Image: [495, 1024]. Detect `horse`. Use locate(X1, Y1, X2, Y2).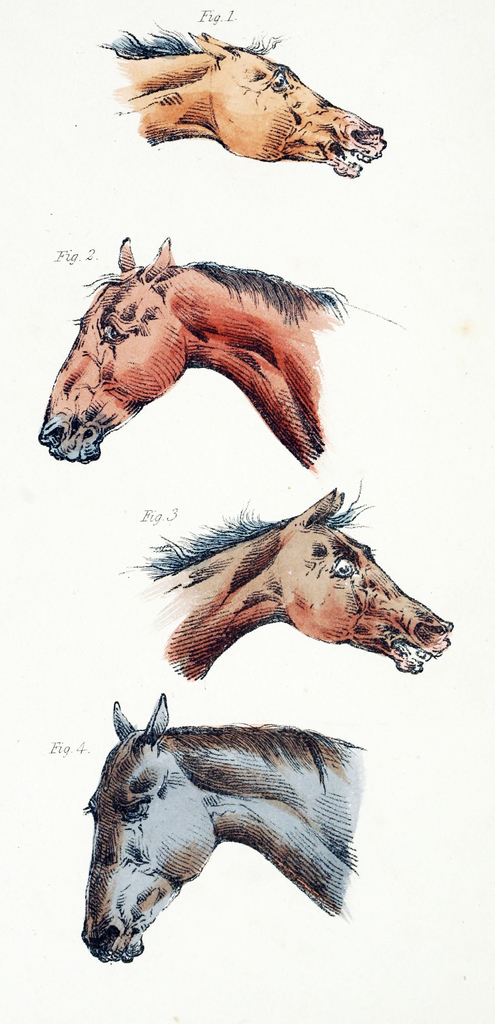
locate(128, 488, 459, 685).
